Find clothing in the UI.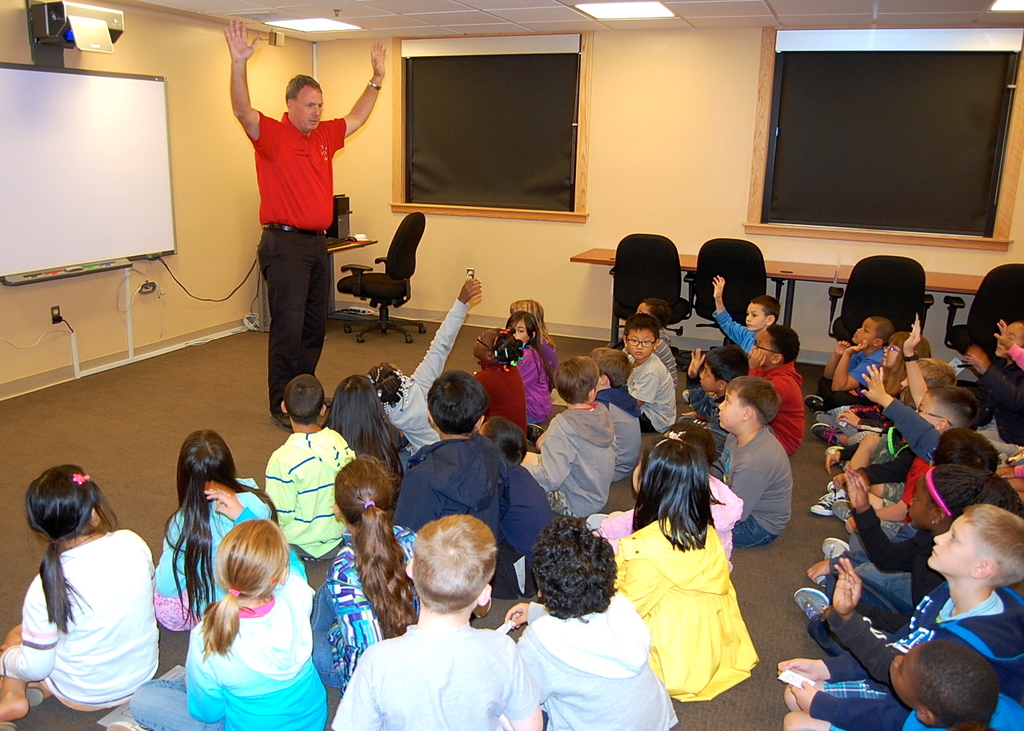
UI element at box=[632, 508, 780, 692].
